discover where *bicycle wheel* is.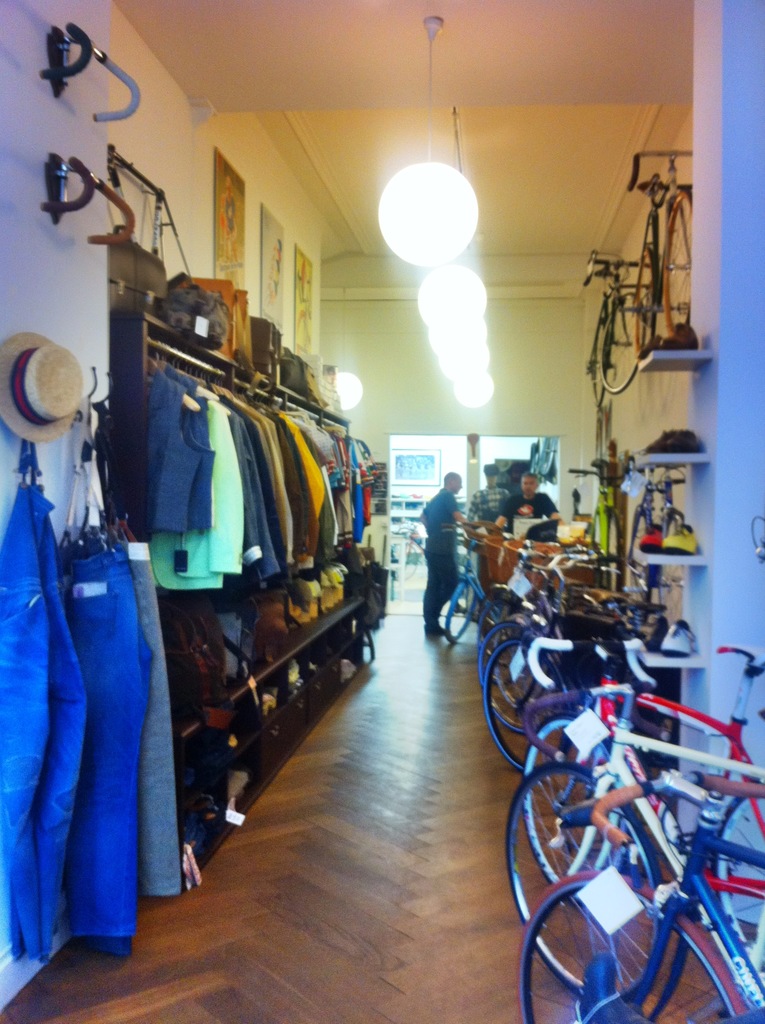
Discovered at (x1=507, y1=759, x2=669, y2=998).
